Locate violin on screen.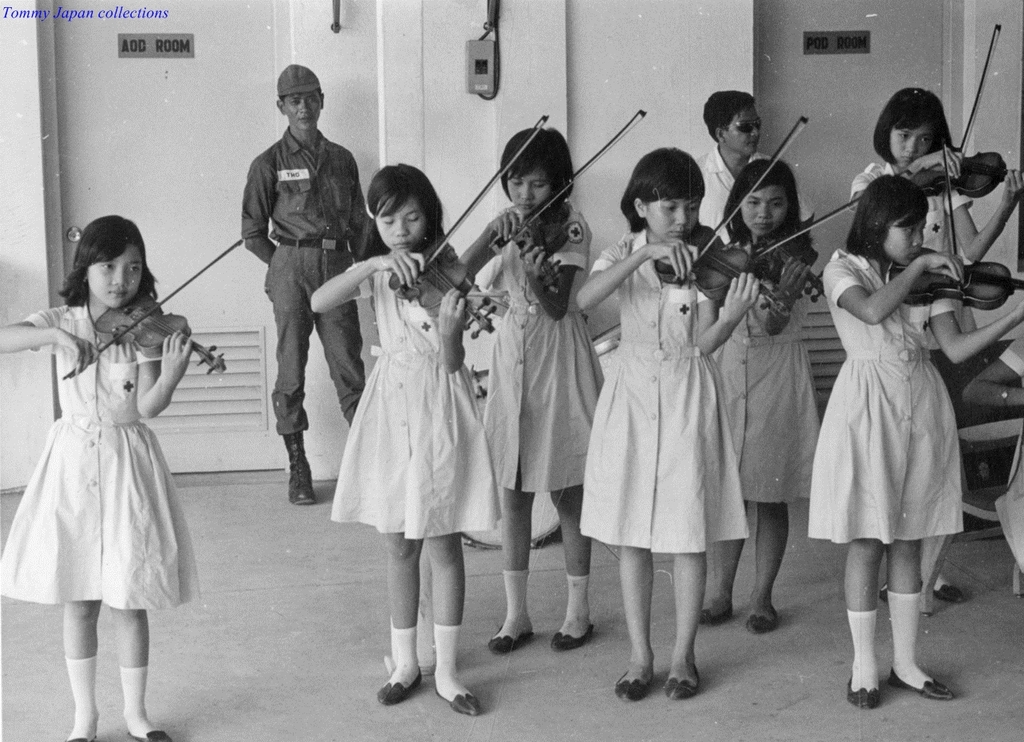
On screen at <region>488, 110, 649, 302</region>.
